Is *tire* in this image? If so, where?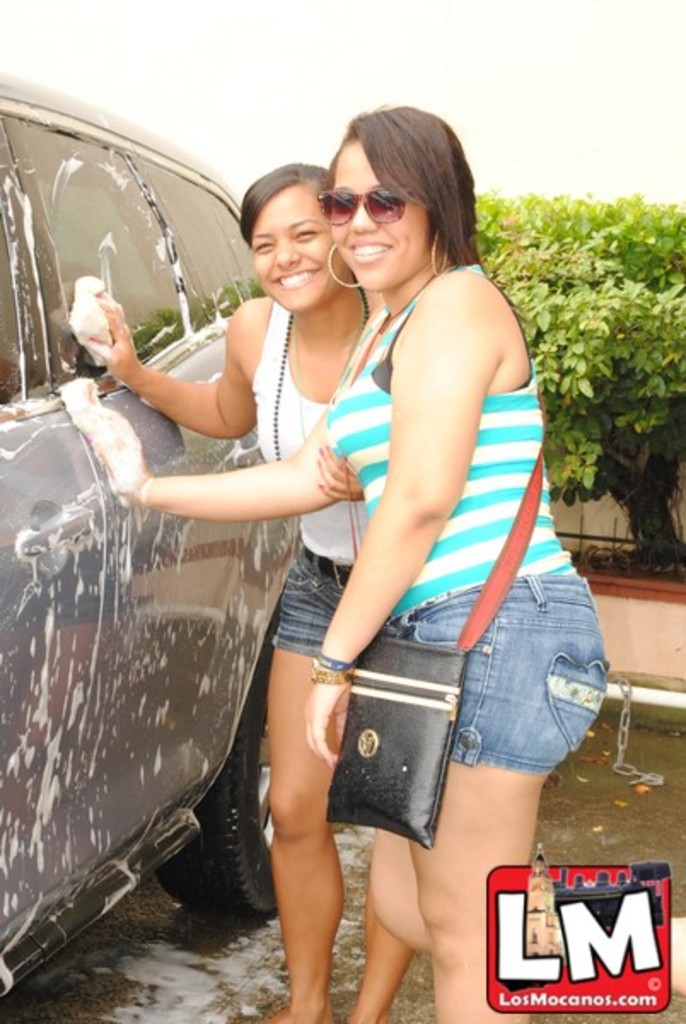
Yes, at pyautogui.locateOnScreen(150, 613, 280, 918).
